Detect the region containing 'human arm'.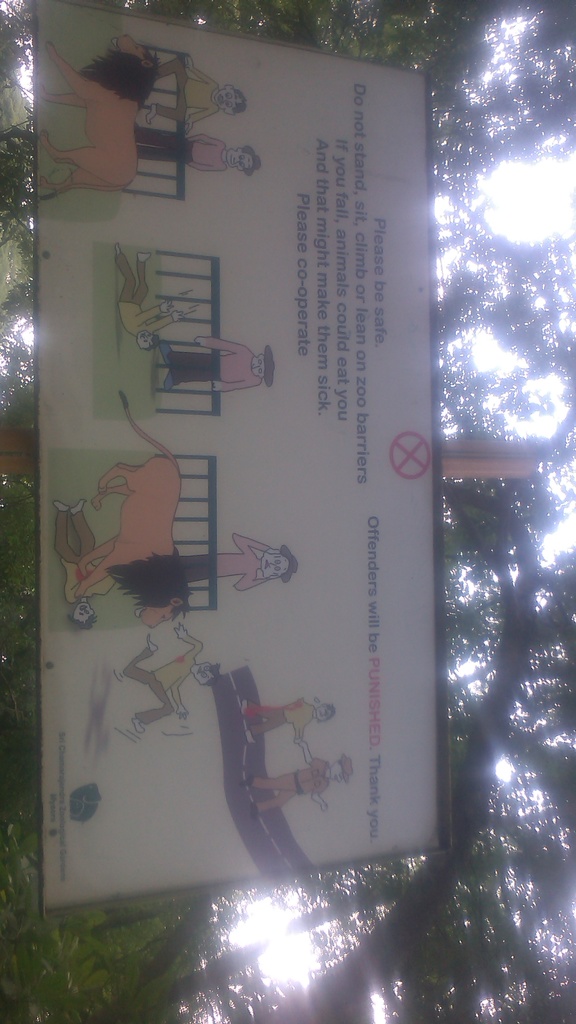
183 161 221 175.
